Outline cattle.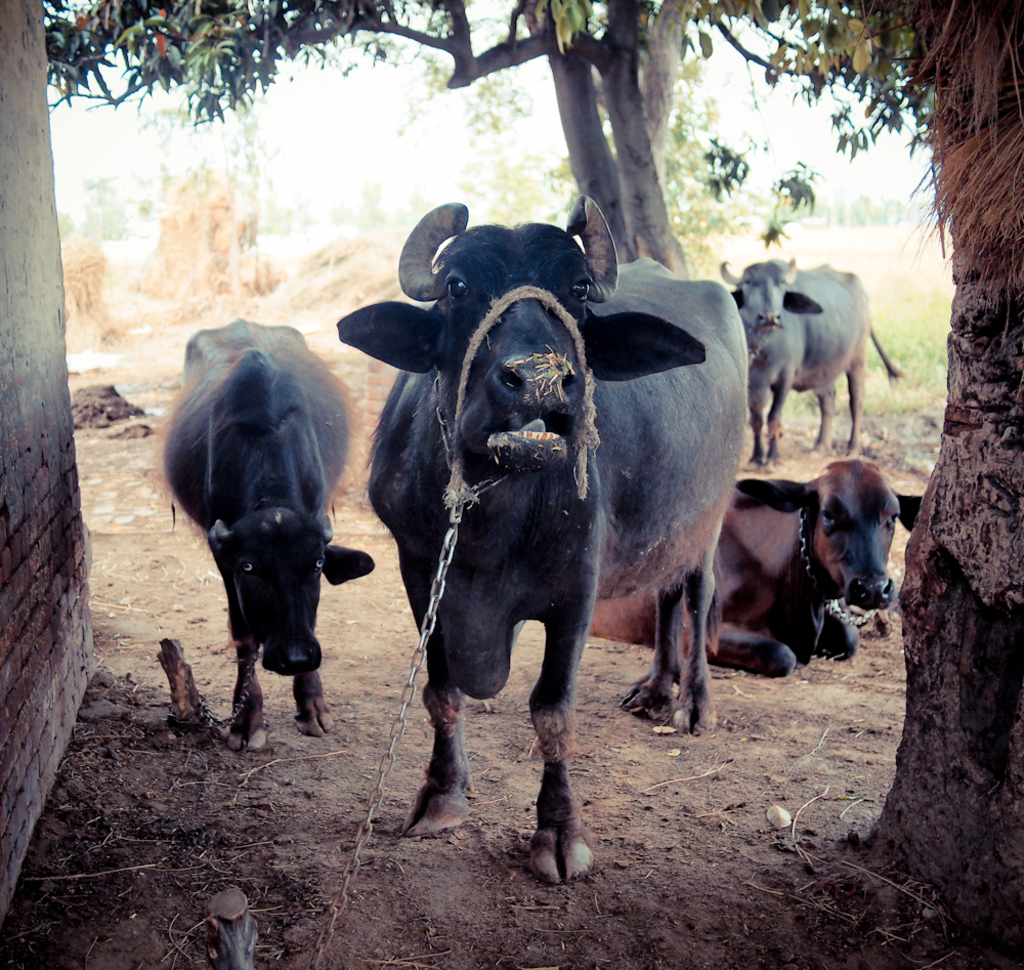
Outline: rect(161, 315, 377, 747).
